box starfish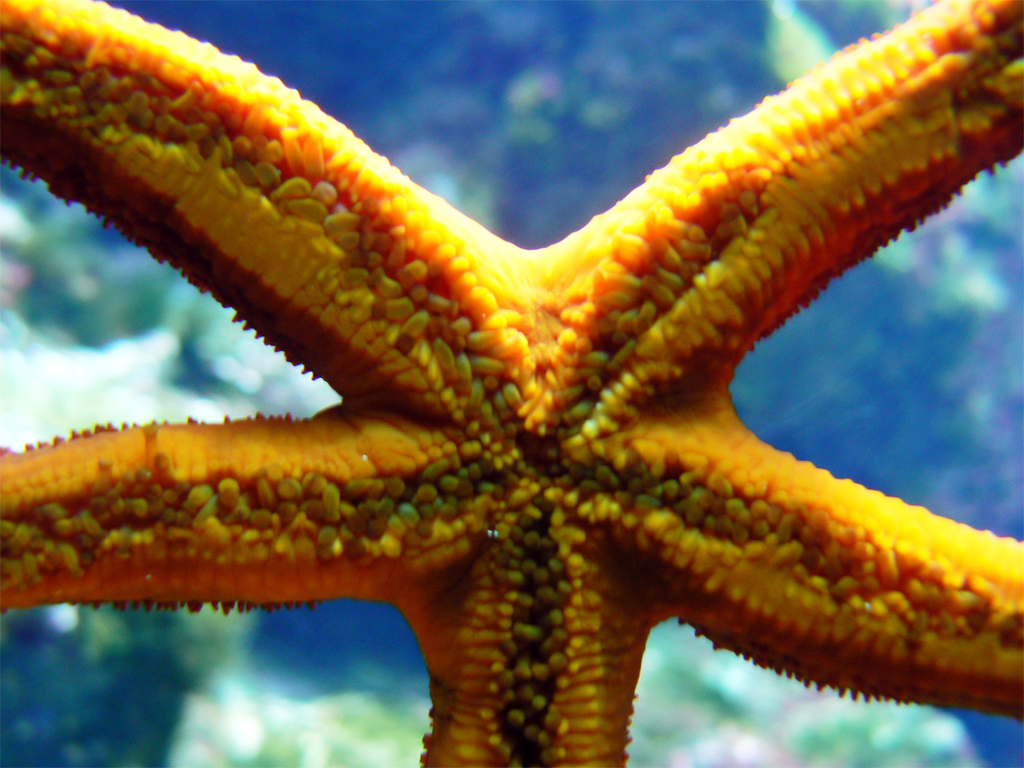
pyautogui.locateOnScreen(0, 0, 1023, 767)
